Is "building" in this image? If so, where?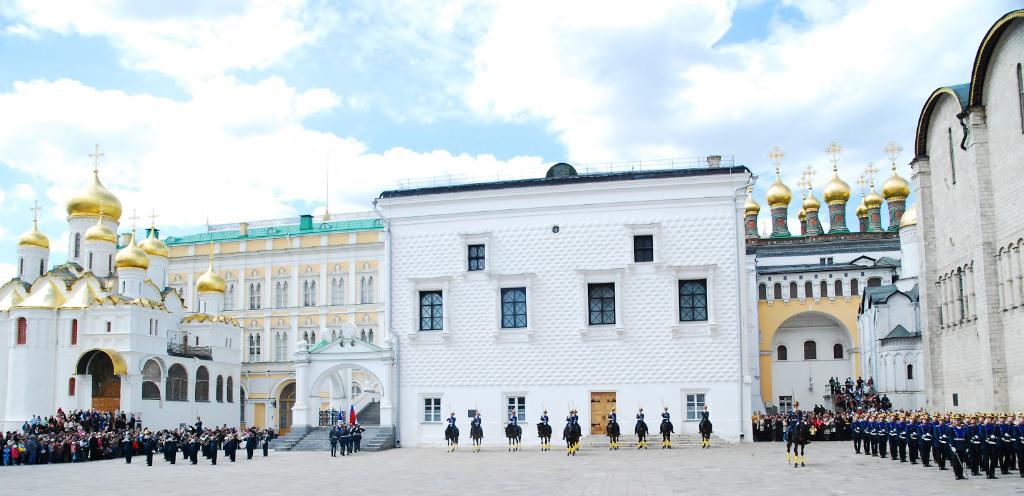
Yes, at 900 8 1023 441.
